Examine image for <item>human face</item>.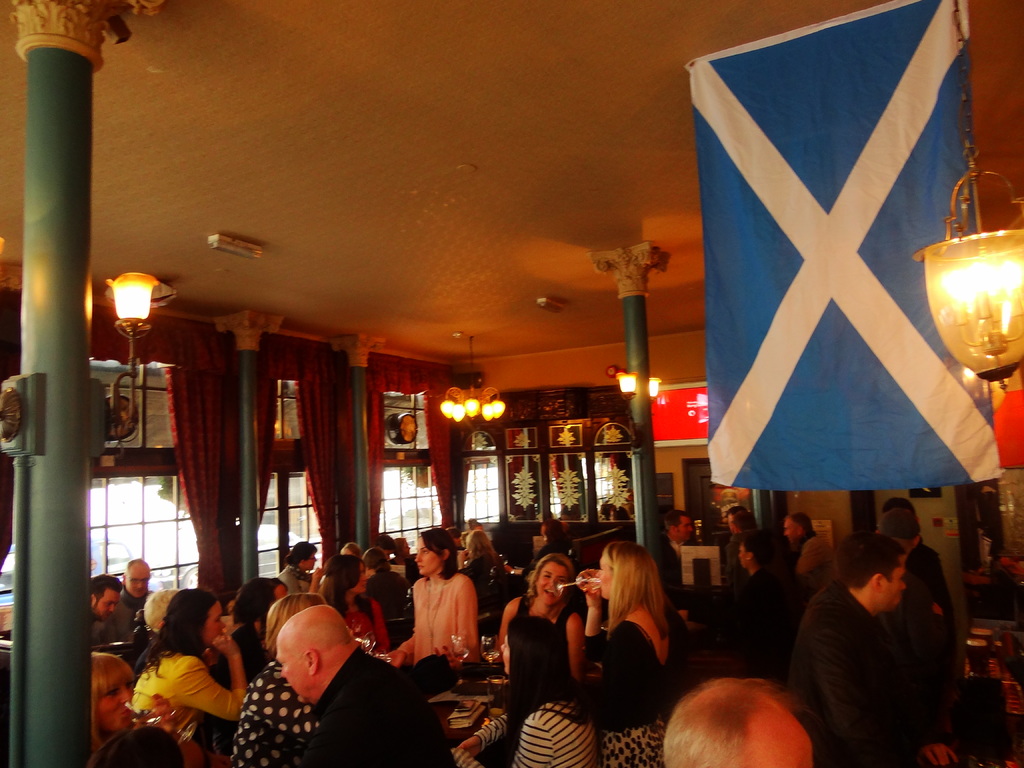
Examination result: l=128, t=574, r=148, b=600.
